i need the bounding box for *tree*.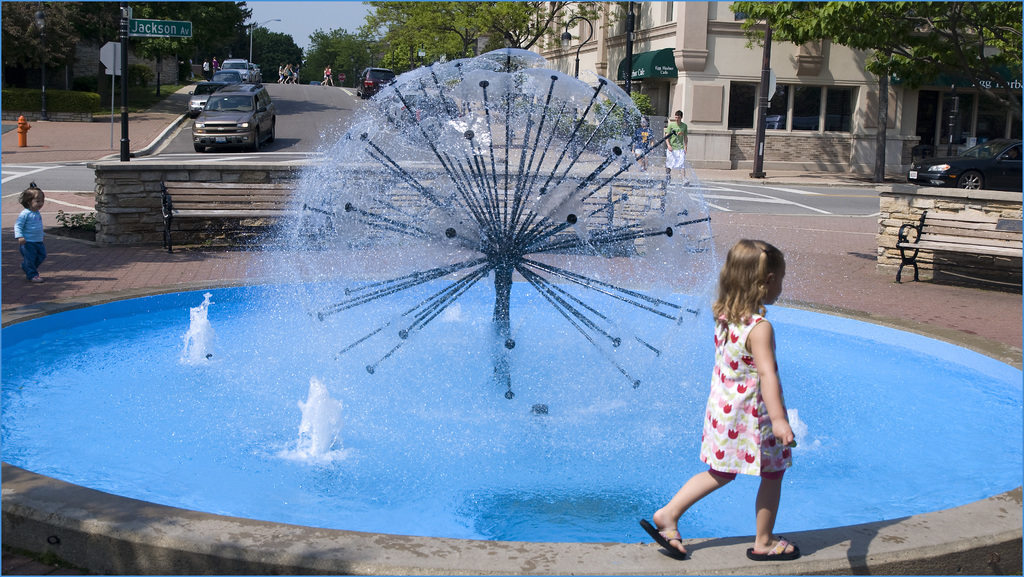
Here it is: [left=783, top=0, right=1023, bottom=178].
